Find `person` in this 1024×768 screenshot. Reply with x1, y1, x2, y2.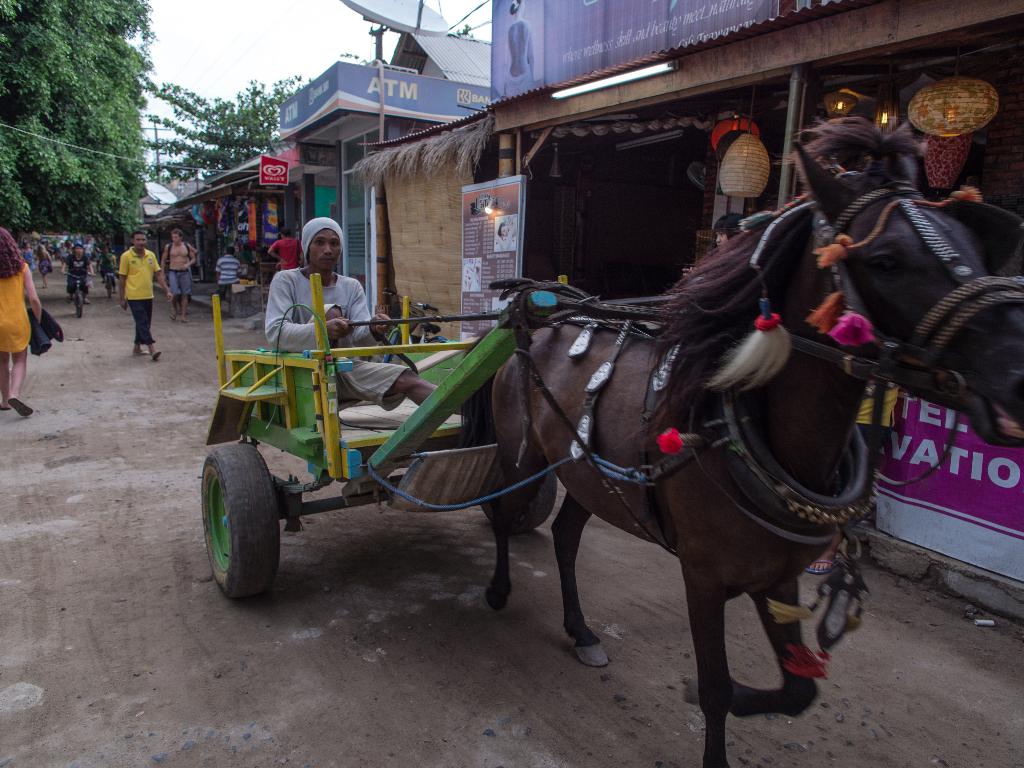
123, 230, 173, 360.
